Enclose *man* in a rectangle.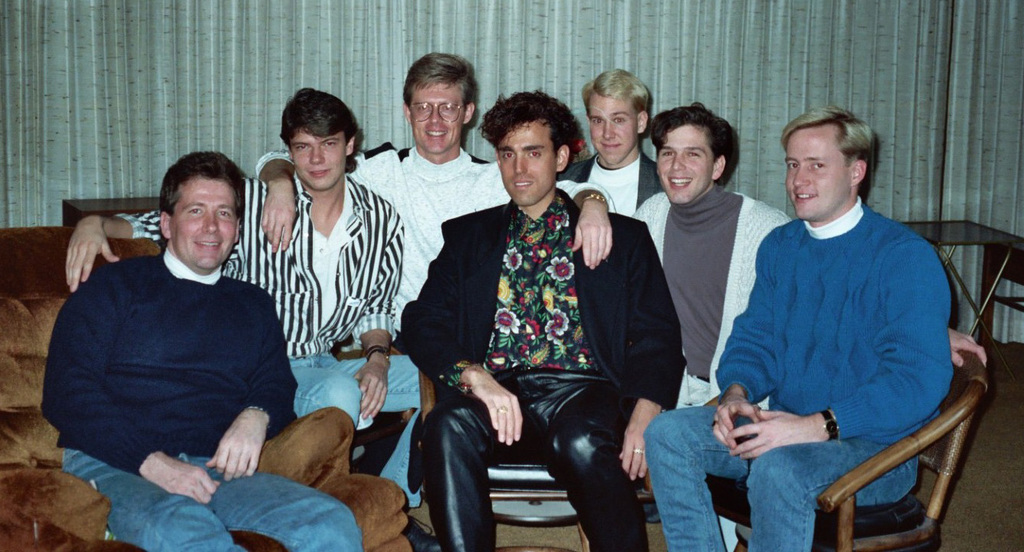
{"x1": 258, "y1": 51, "x2": 617, "y2": 346}.
